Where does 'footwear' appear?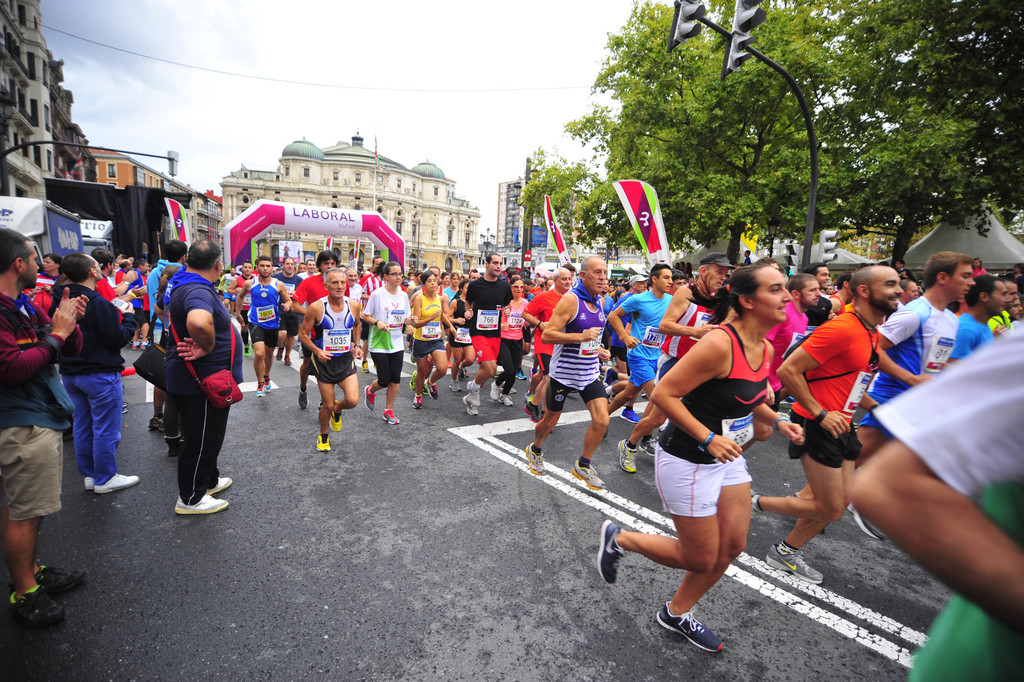
Appears at 165, 435, 182, 459.
